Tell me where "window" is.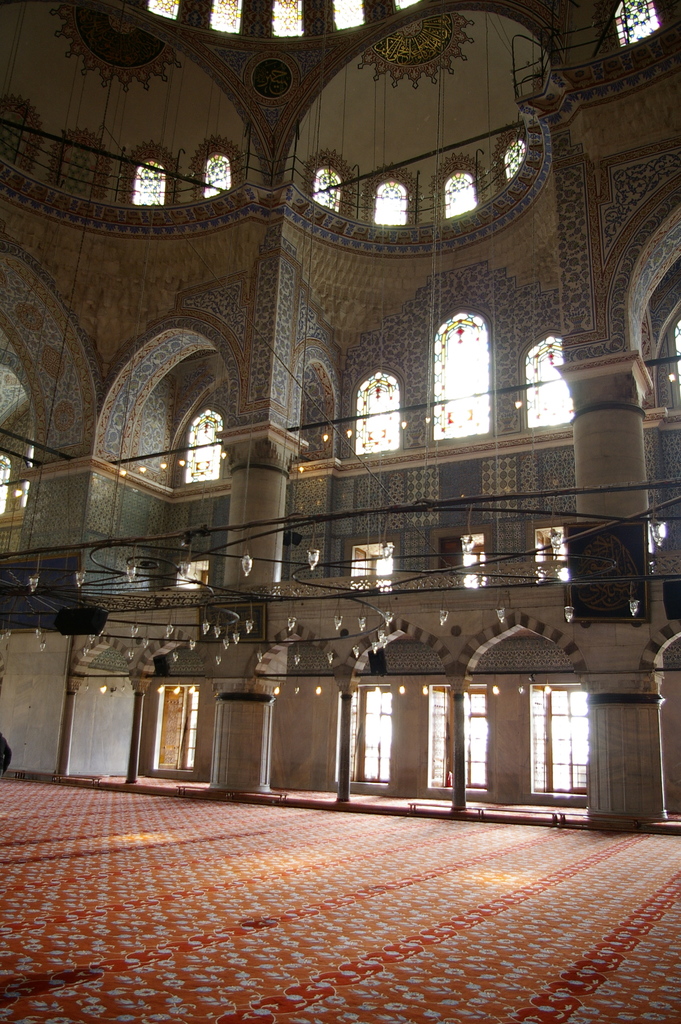
"window" is at BBox(375, 179, 408, 226).
